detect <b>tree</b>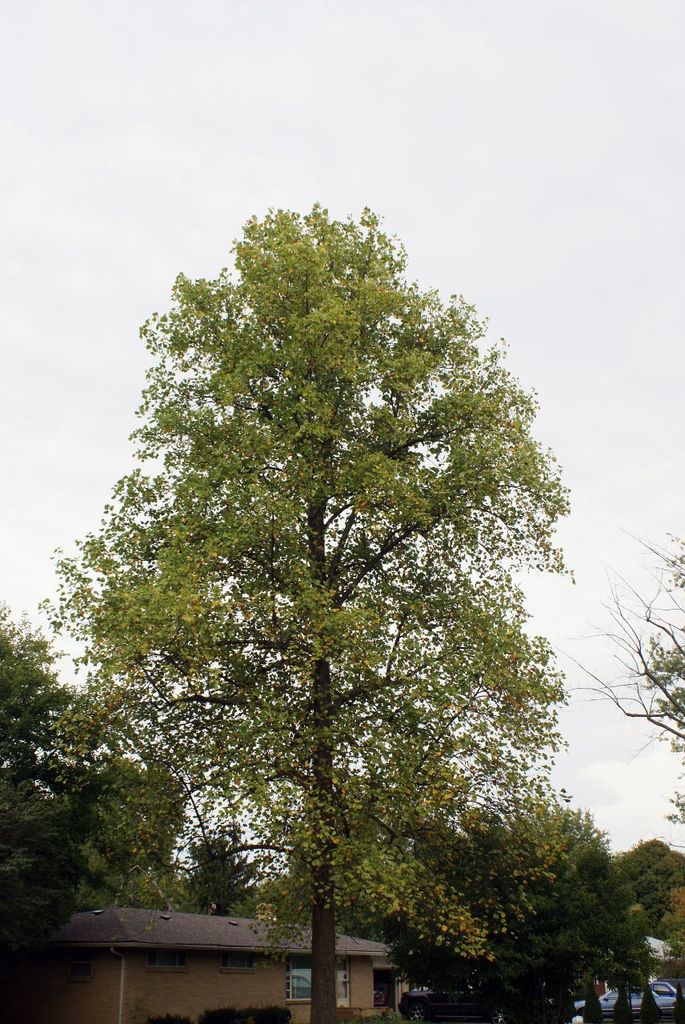
(0, 596, 114, 1023)
